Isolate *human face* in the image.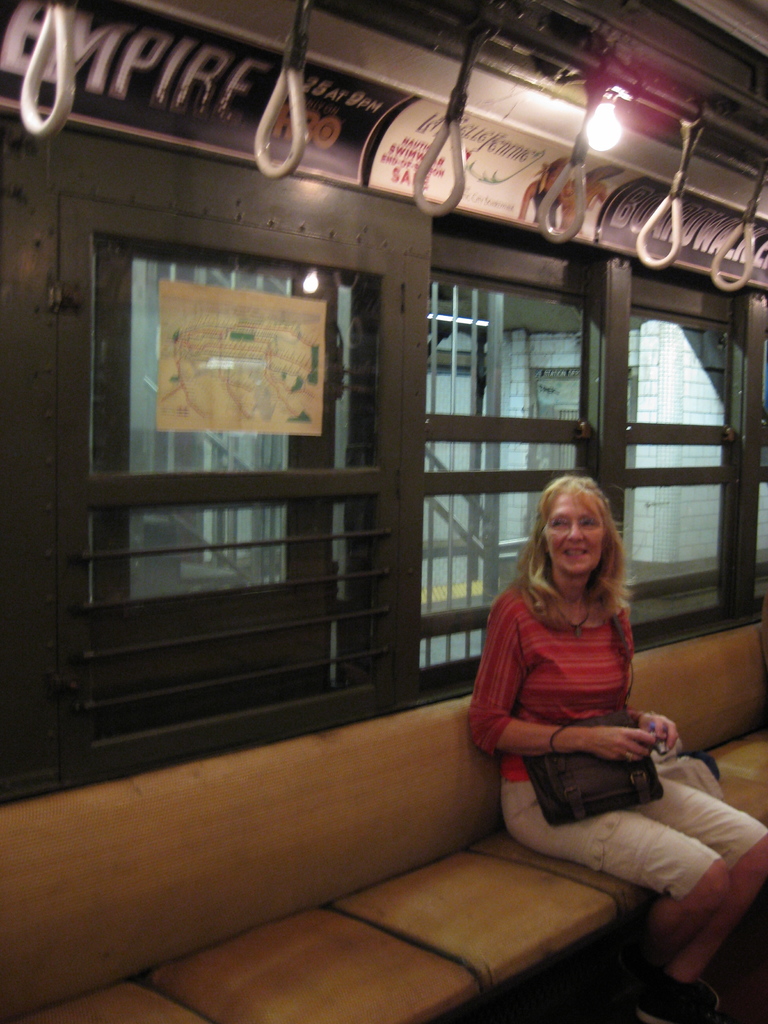
Isolated region: x1=541, y1=487, x2=605, y2=576.
